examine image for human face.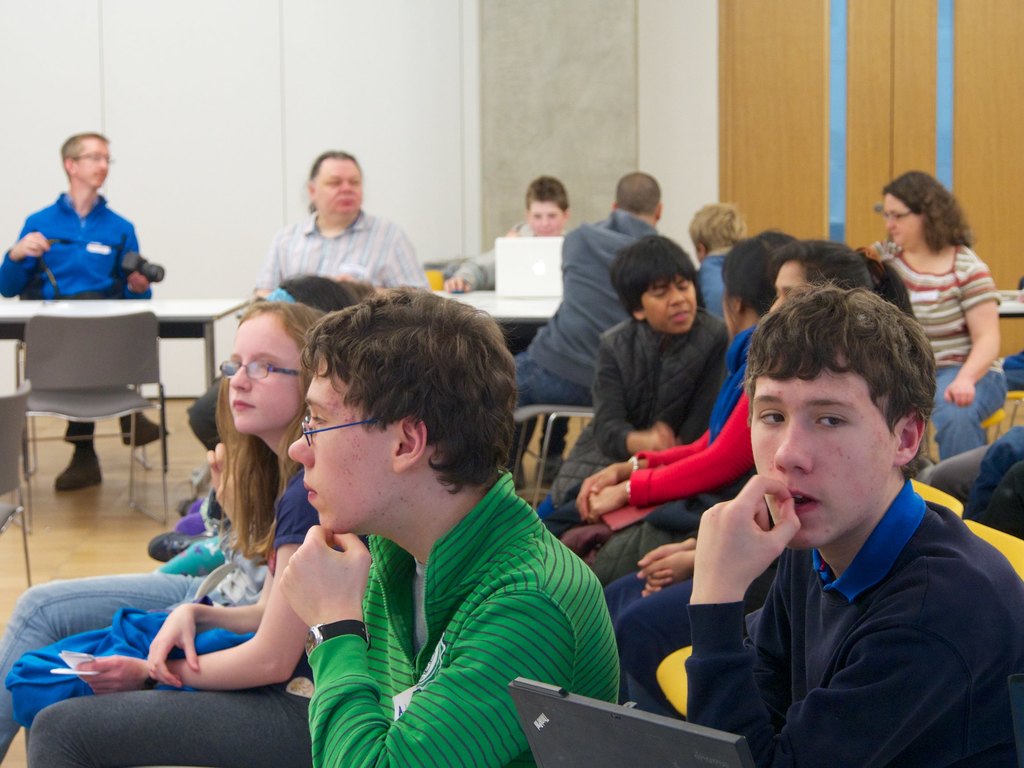
Examination result: 280:360:392:528.
